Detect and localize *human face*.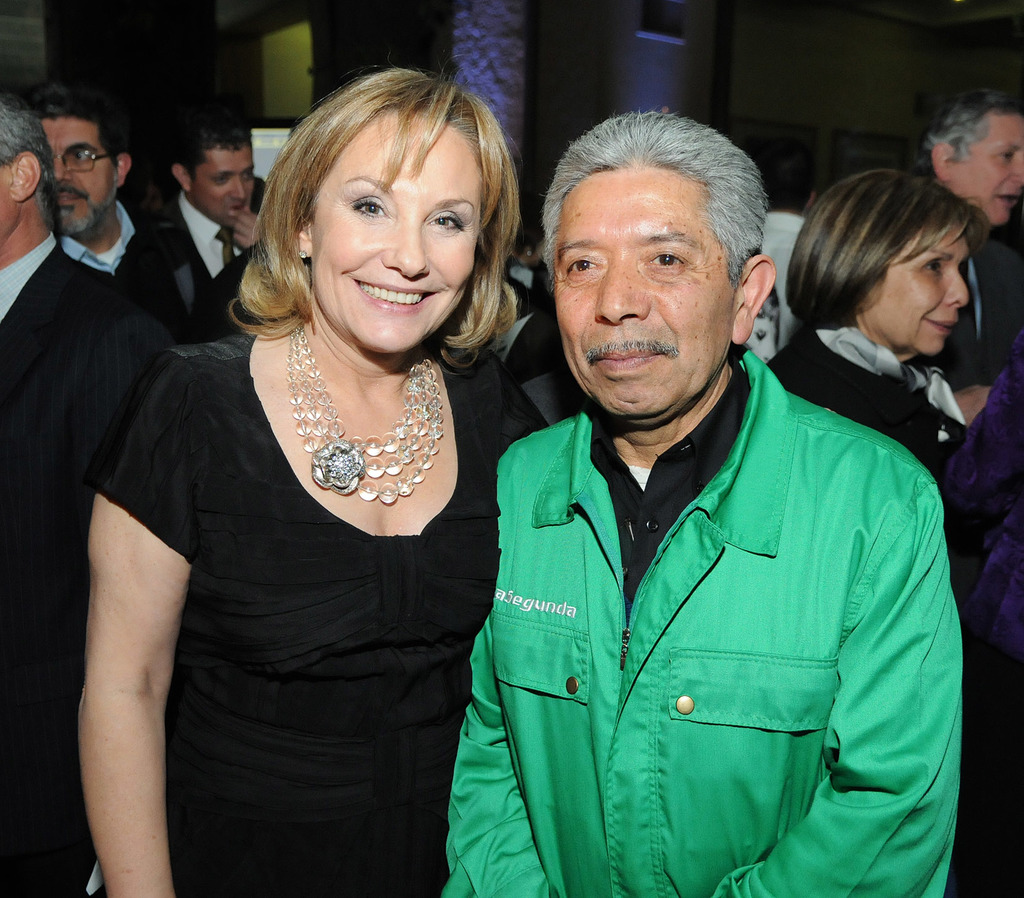
Localized at {"x1": 192, "y1": 148, "x2": 264, "y2": 222}.
